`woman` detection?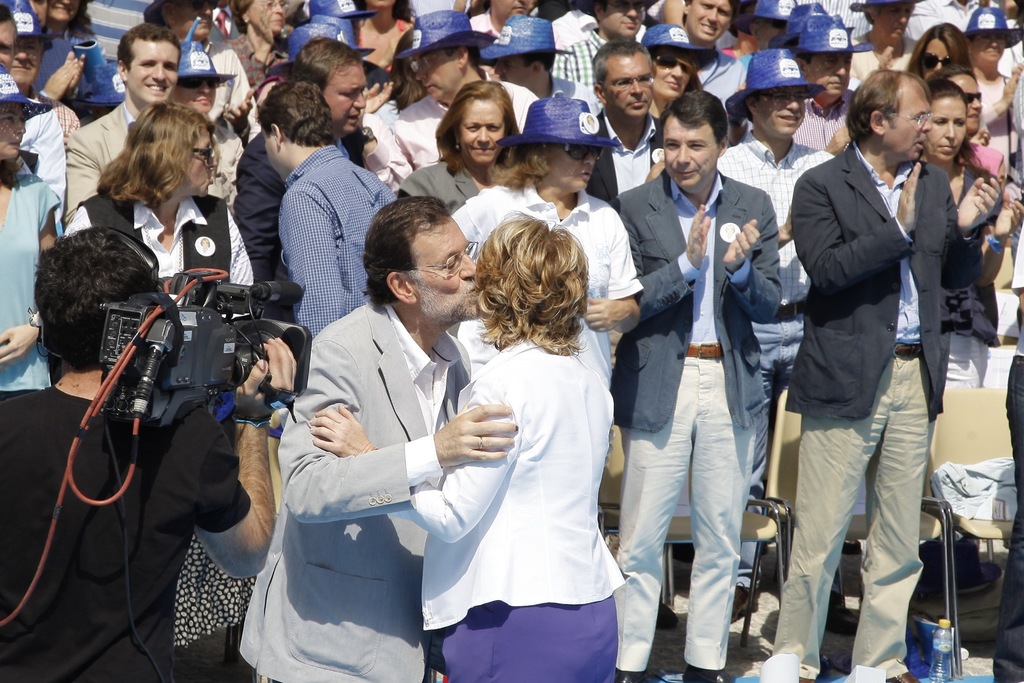
bbox=(900, 19, 967, 88)
